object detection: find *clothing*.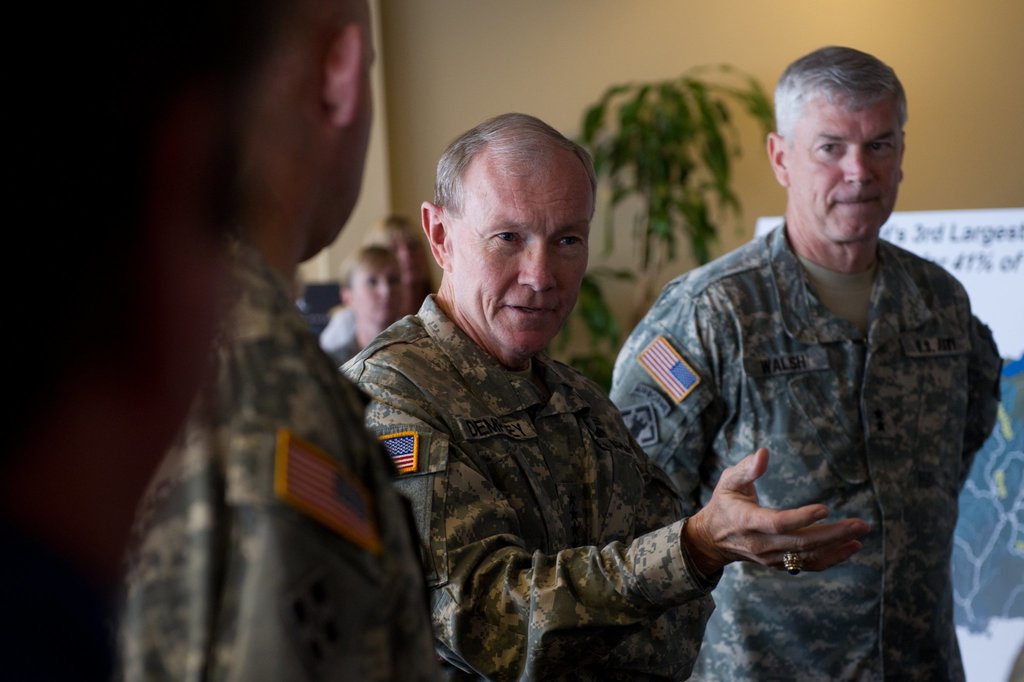
rect(614, 175, 1007, 635).
